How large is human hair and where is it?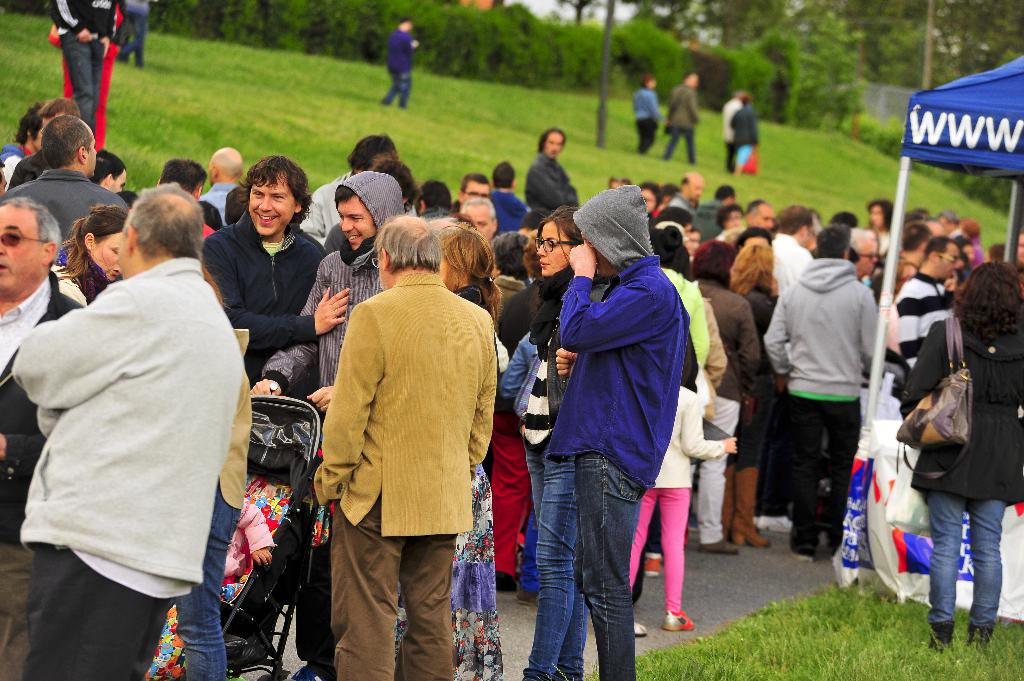
Bounding box: detection(696, 241, 739, 284).
